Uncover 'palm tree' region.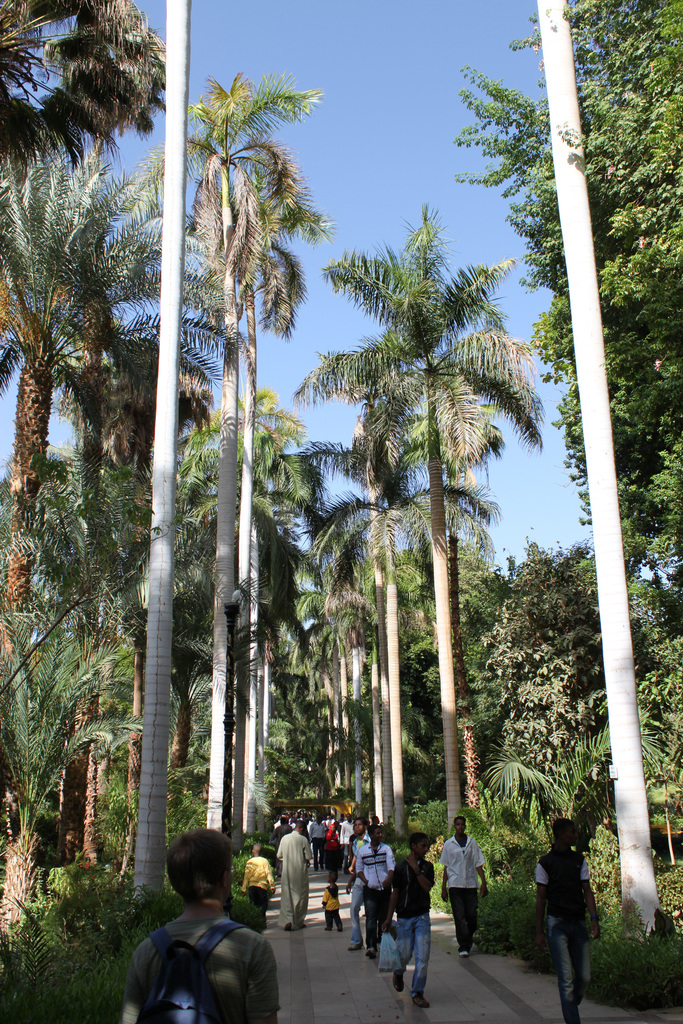
Uncovered: bbox=(300, 431, 484, 881).
